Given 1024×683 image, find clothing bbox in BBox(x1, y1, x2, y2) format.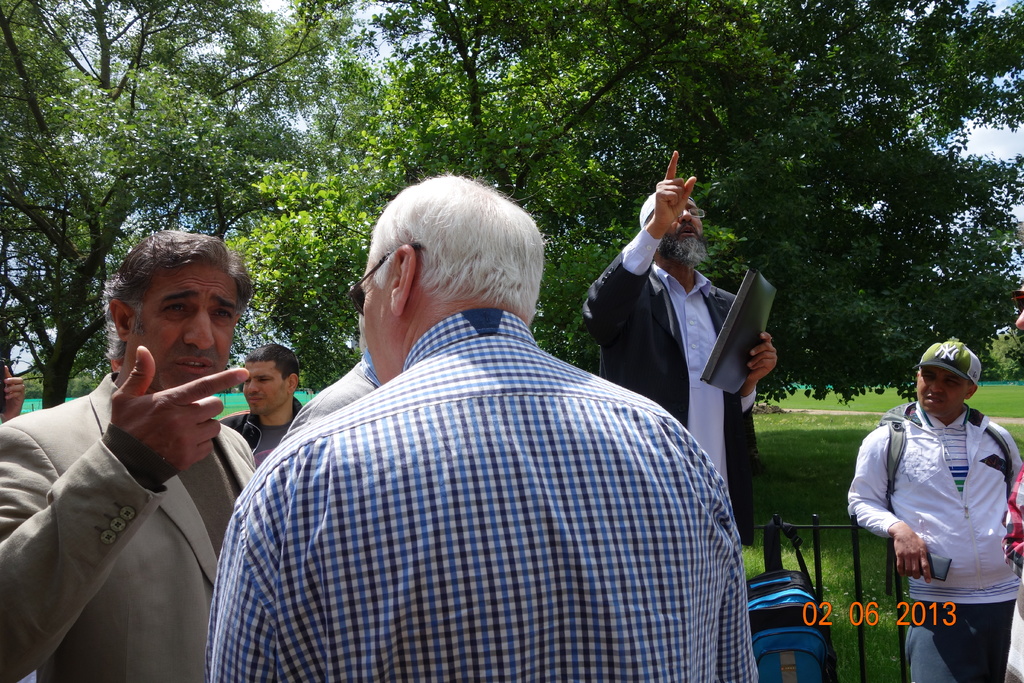
BBox(202, 305, 763, 682).
